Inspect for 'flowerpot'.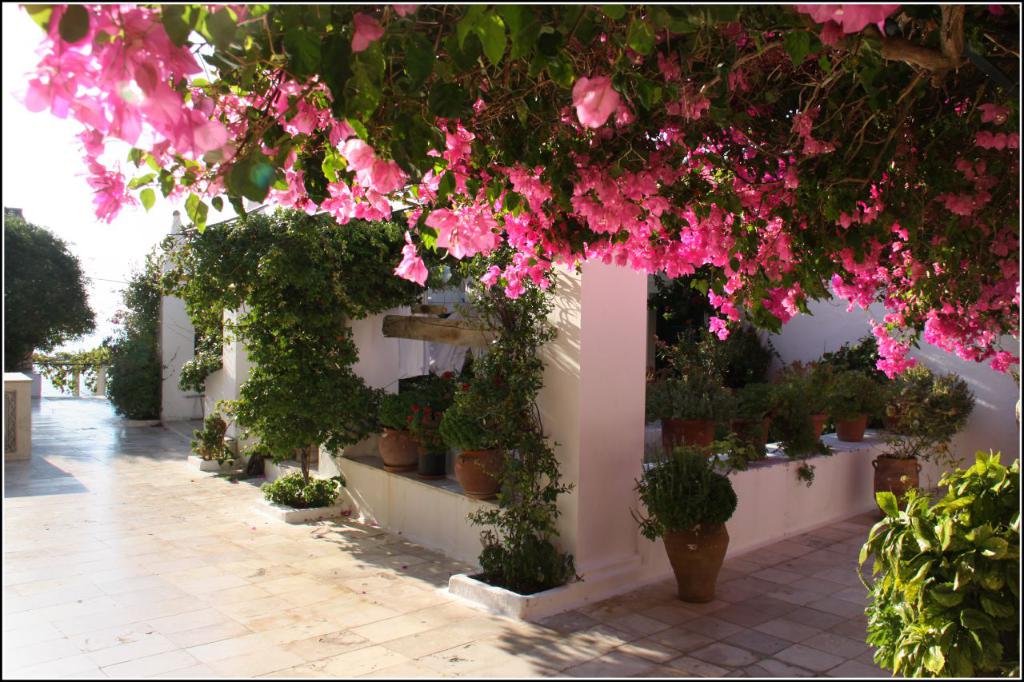
Inspection: 382:425:418:473.
